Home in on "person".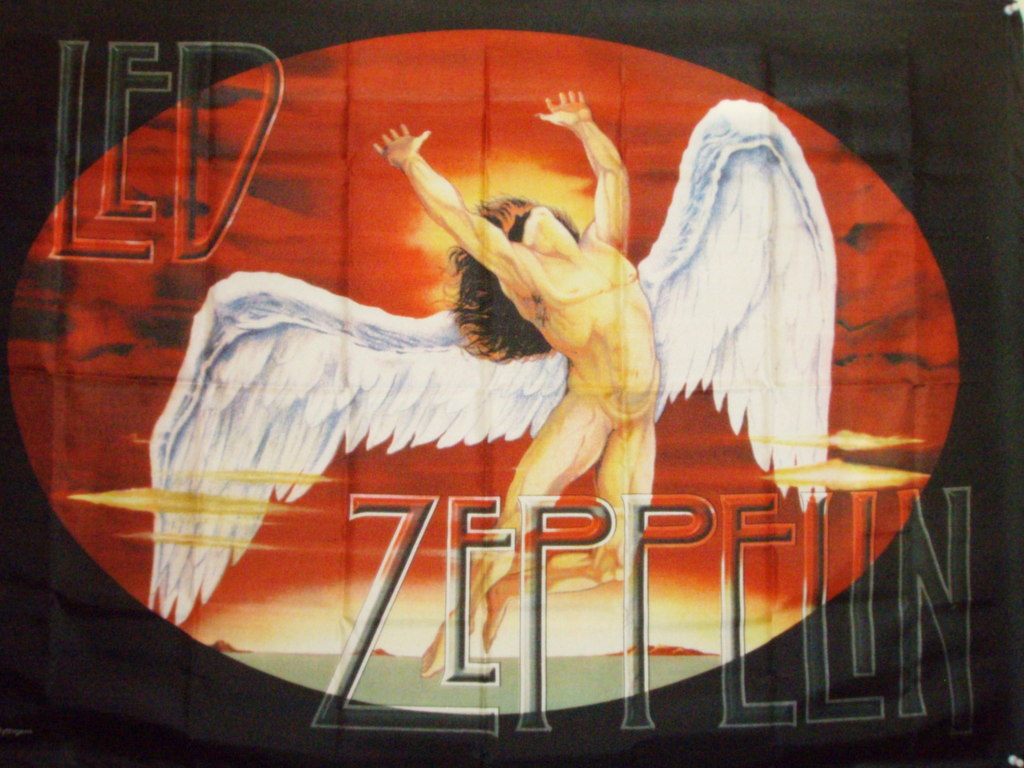
Homed in at {"left": 372, "top": 76, "right": 660, "bottom": 678}.
